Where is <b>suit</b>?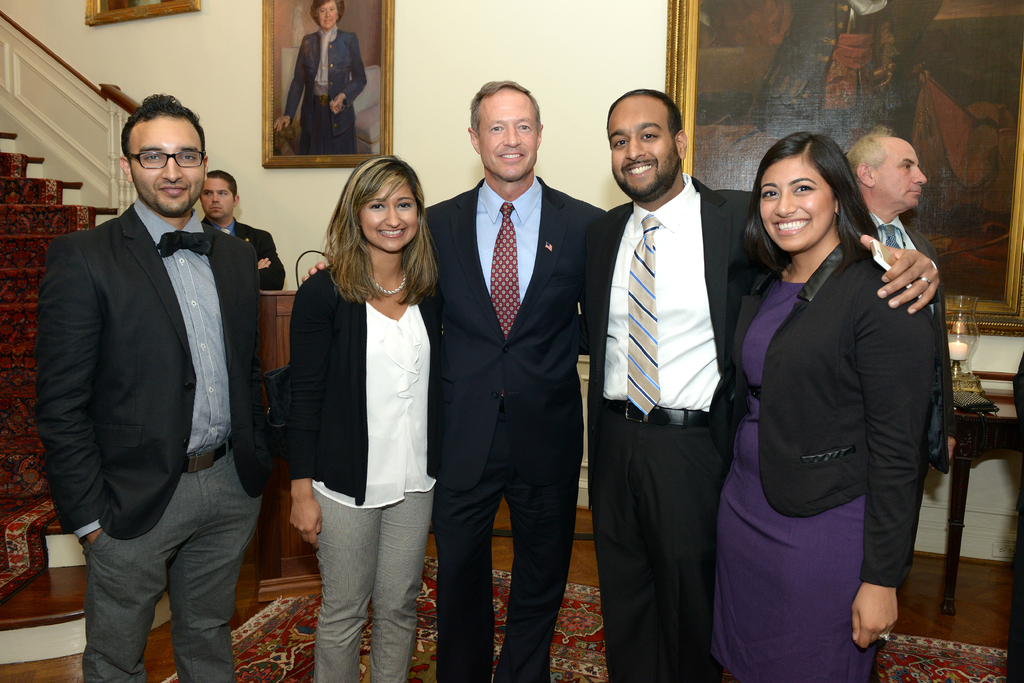
detection(282, 26, 367, 135).
